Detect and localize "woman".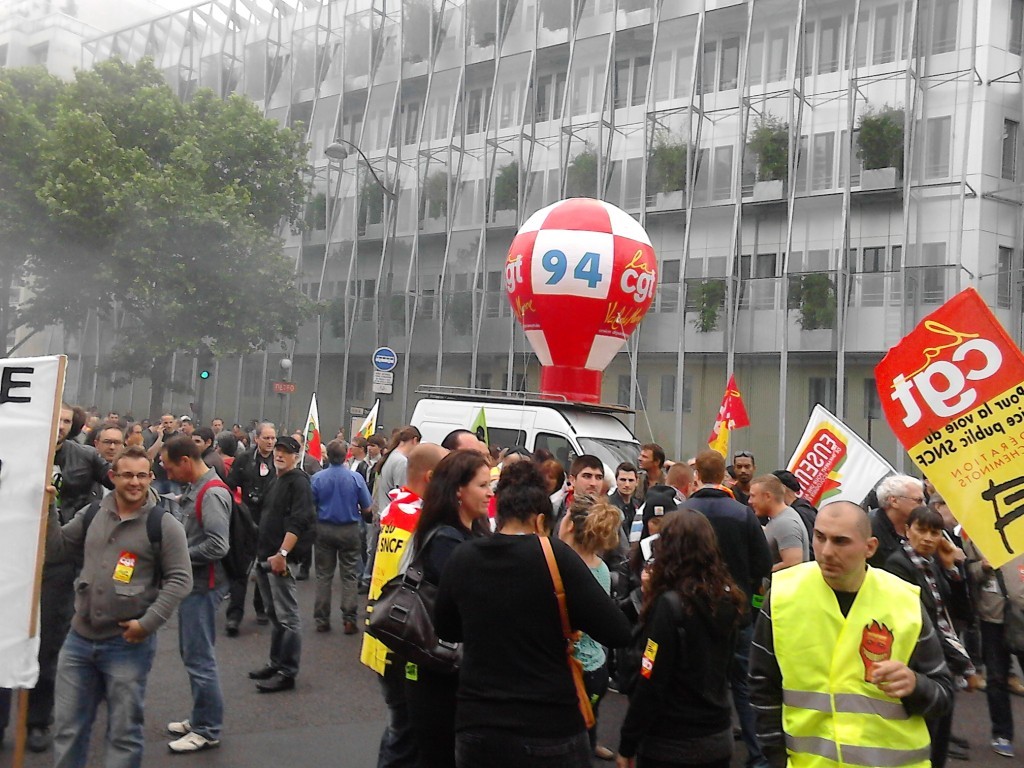
Localized at [553,490,627,750].
